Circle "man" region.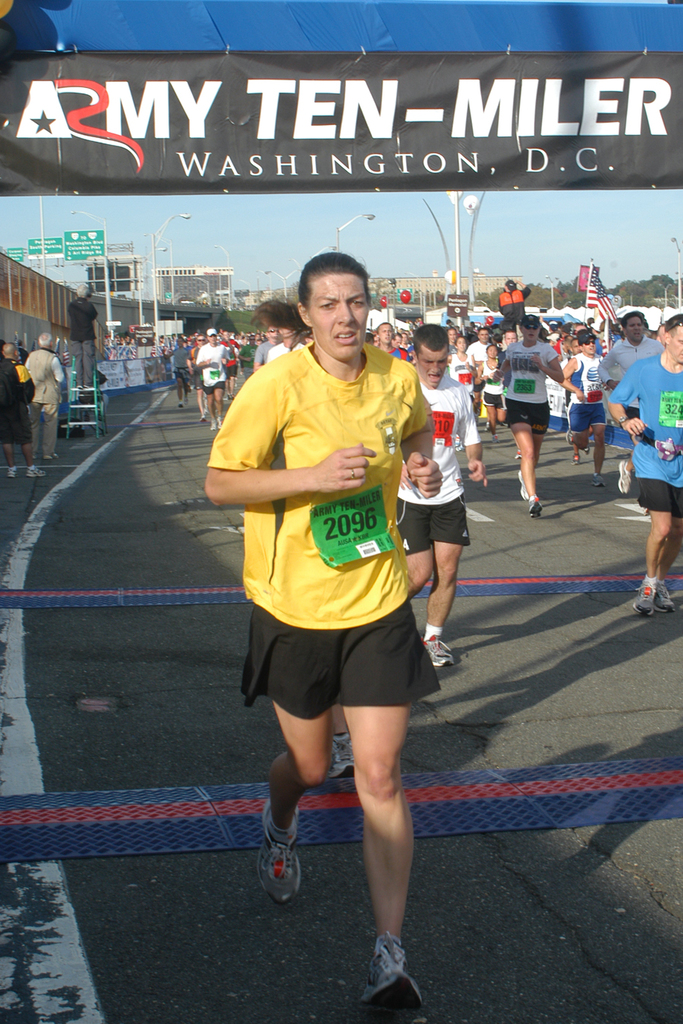
Region: bbox=(169, 335, 187, 406).
